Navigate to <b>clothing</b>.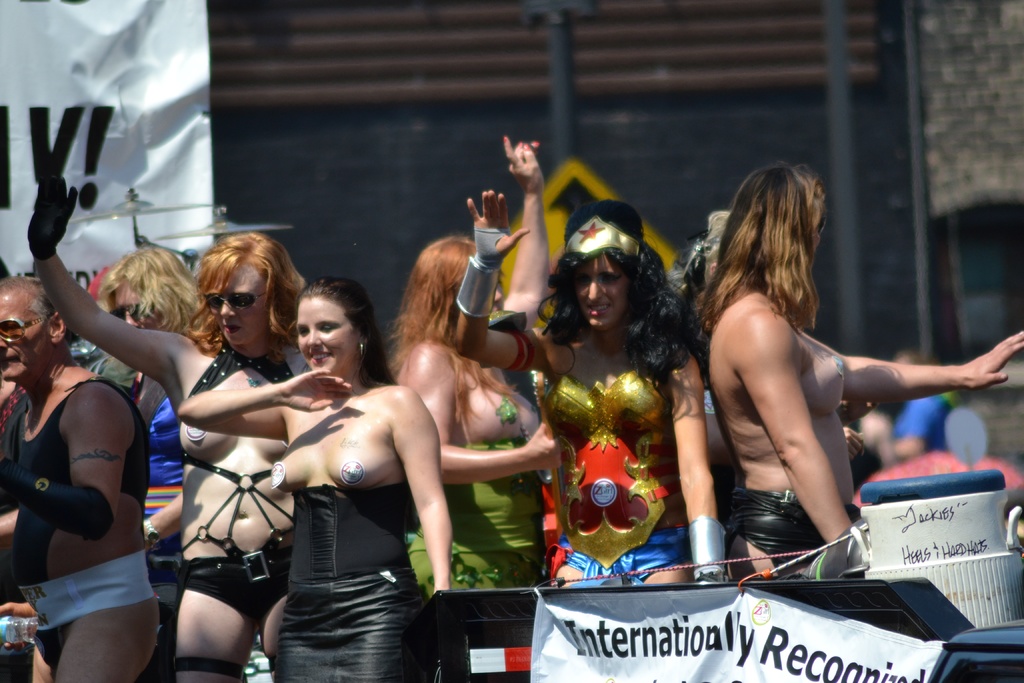
Navigation target: (6,365,152,666).
